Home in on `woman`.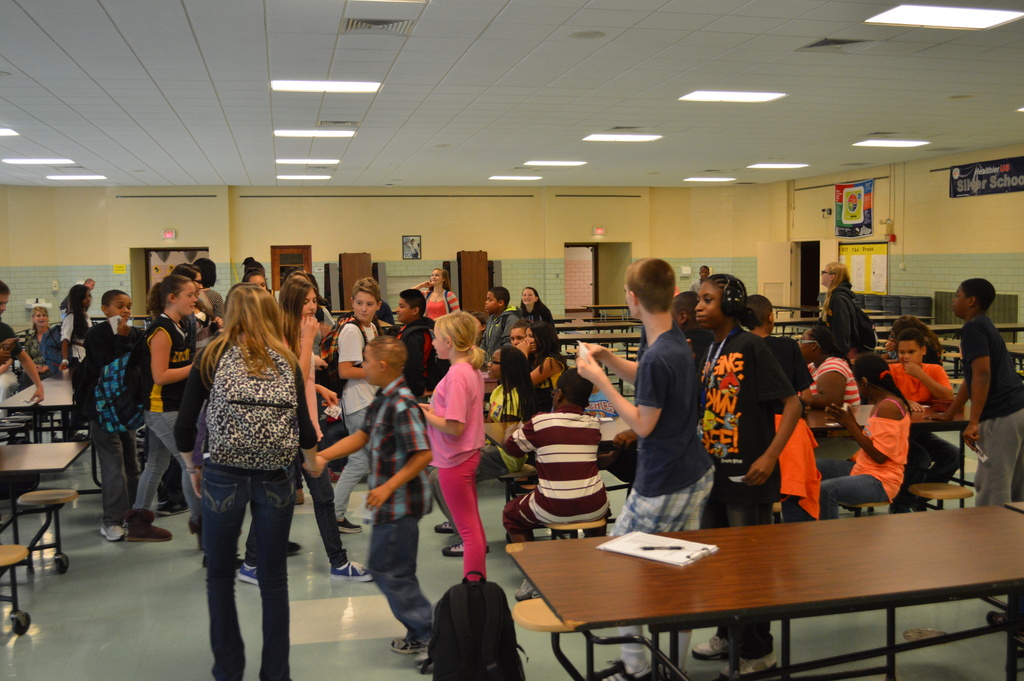
Homed in at detection(205, 280, 314, 680).
